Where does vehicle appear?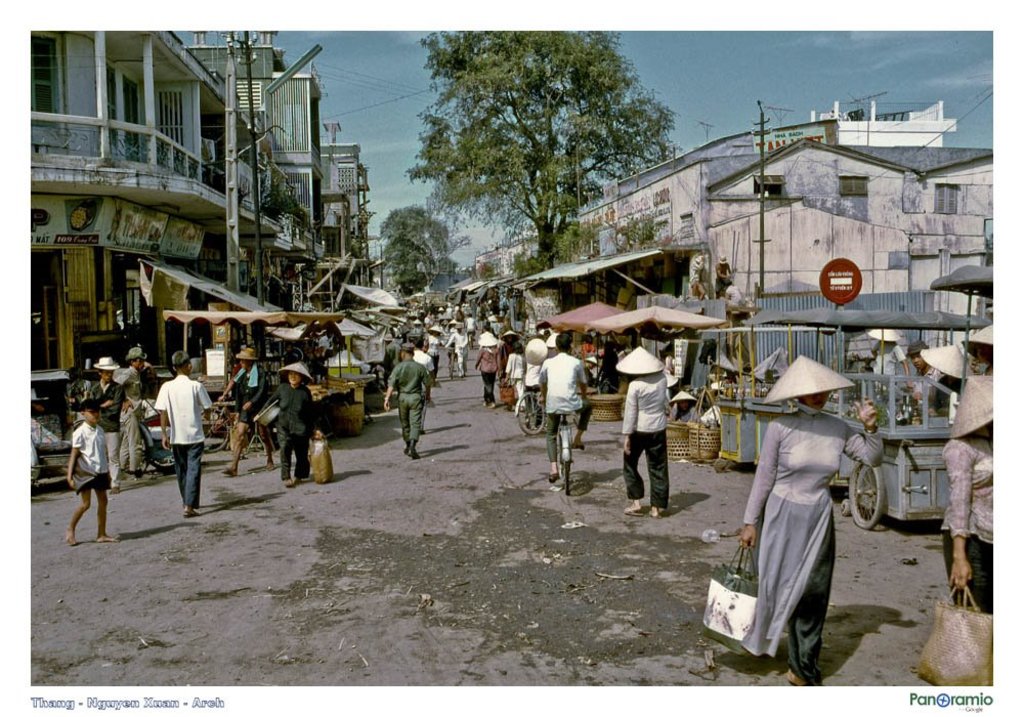
Appears at <box>509,387,551,434</box>.
